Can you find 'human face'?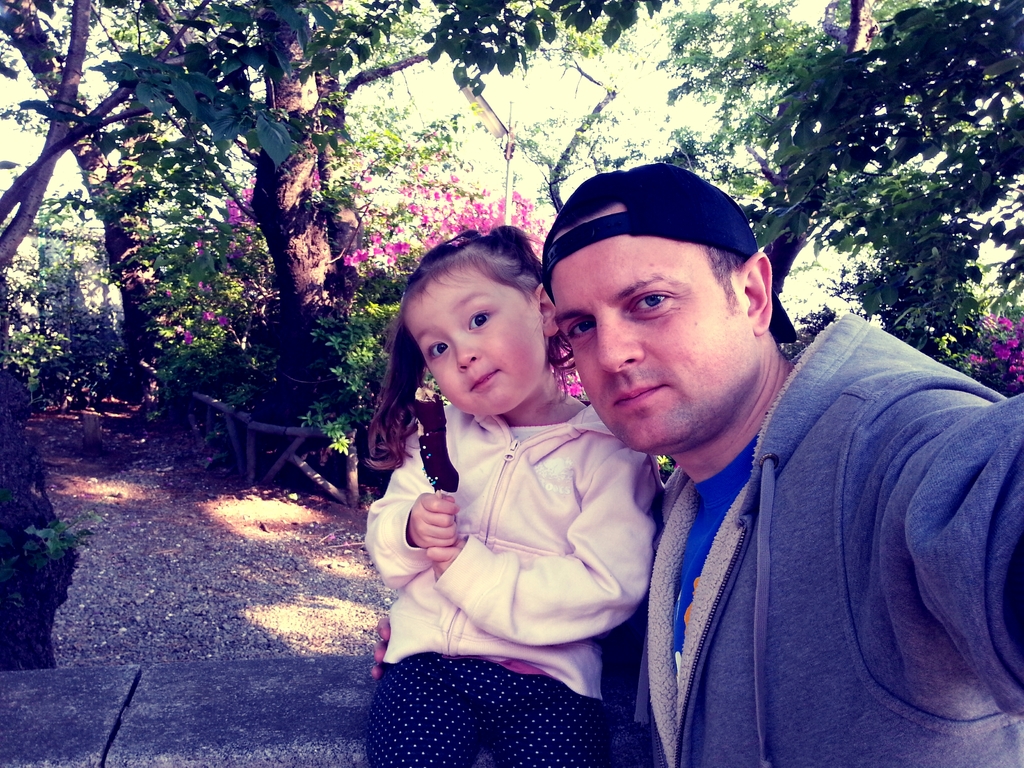
Yes, bounding box: (551, 206, 749, 447).
